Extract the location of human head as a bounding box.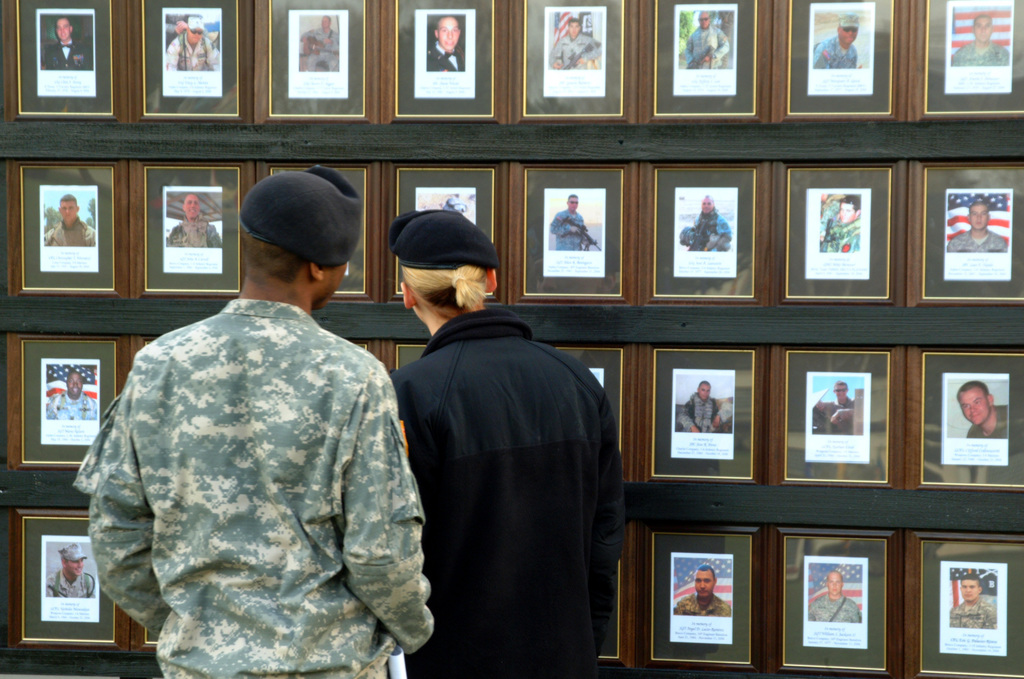
select_region(956, 380, 993, 427).
